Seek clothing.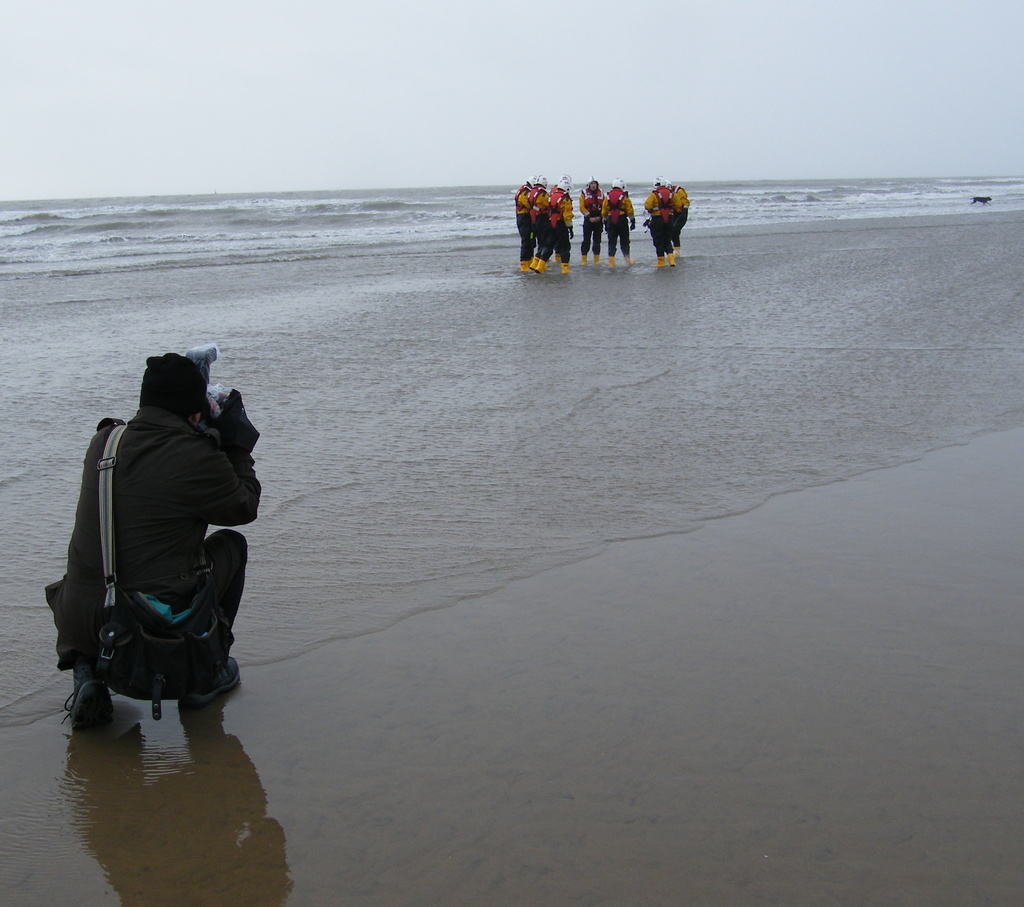
50 404 259 705.
